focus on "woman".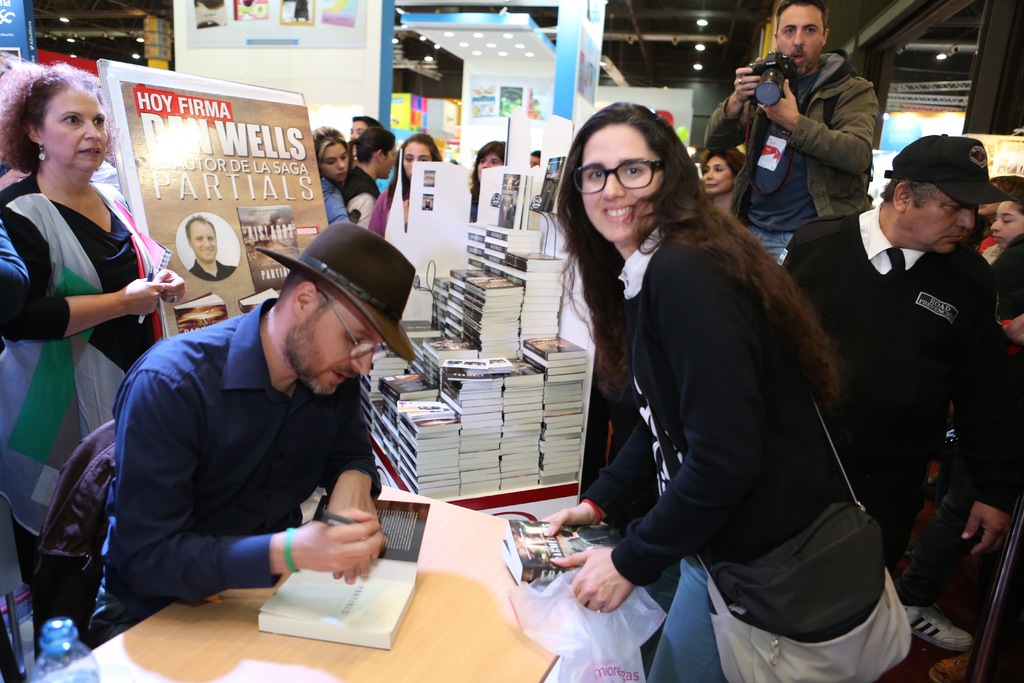
Focused at x1=540, y1=89, x2=860, y2=682.
